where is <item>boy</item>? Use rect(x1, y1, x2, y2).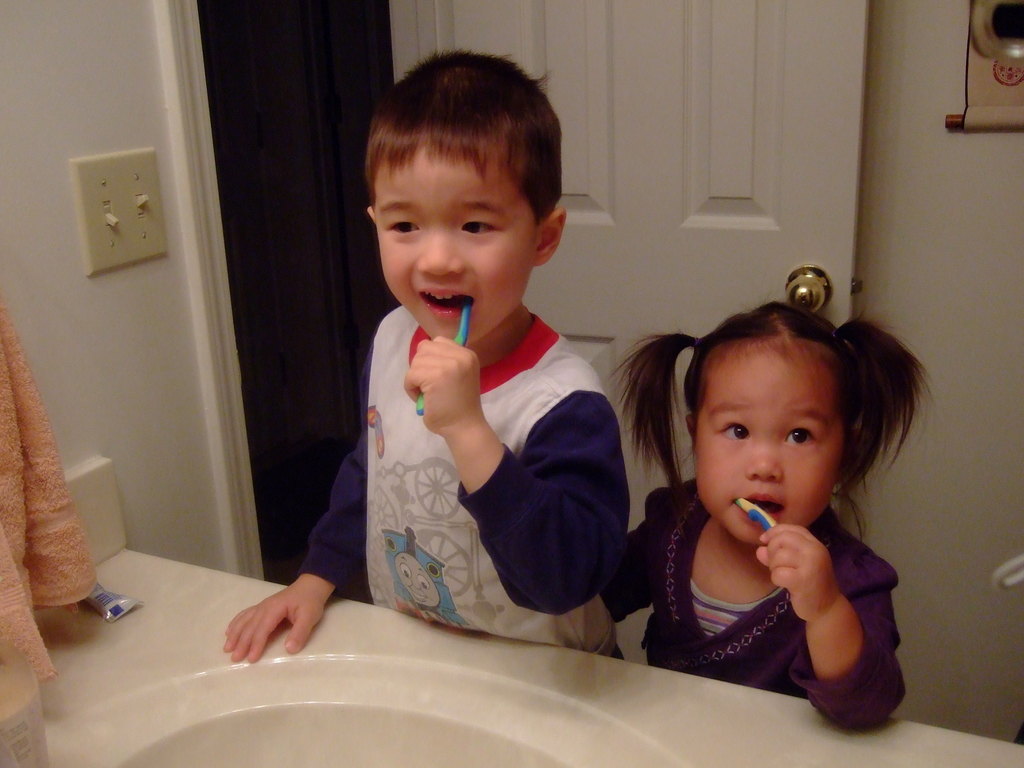
rect(218, 51, 629, 667).
